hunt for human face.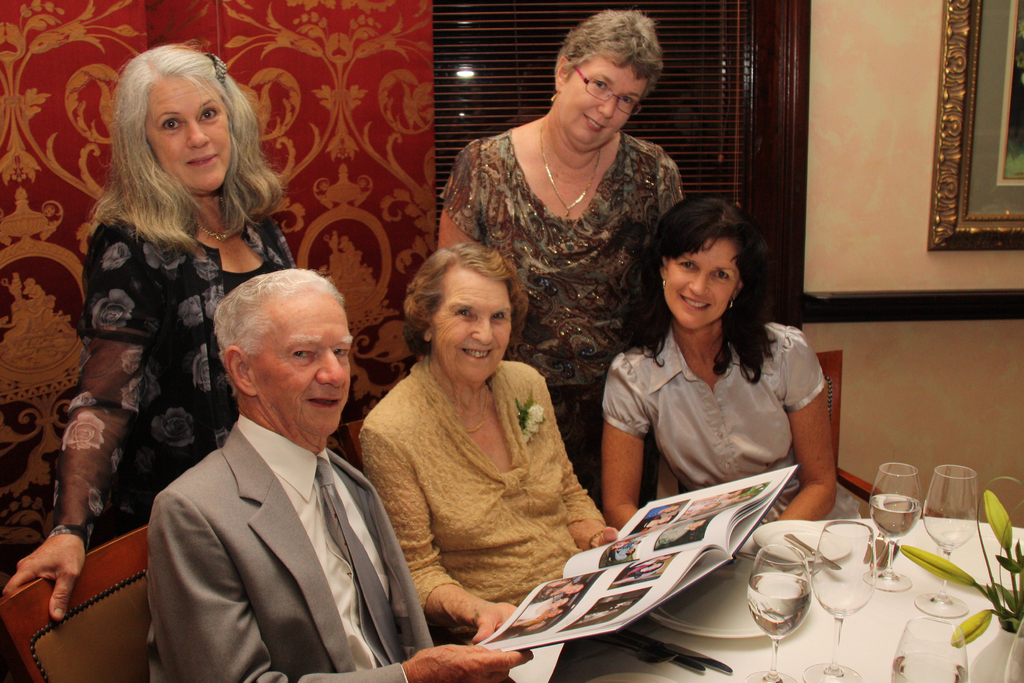
Hunted down at (662,231,744,328).
